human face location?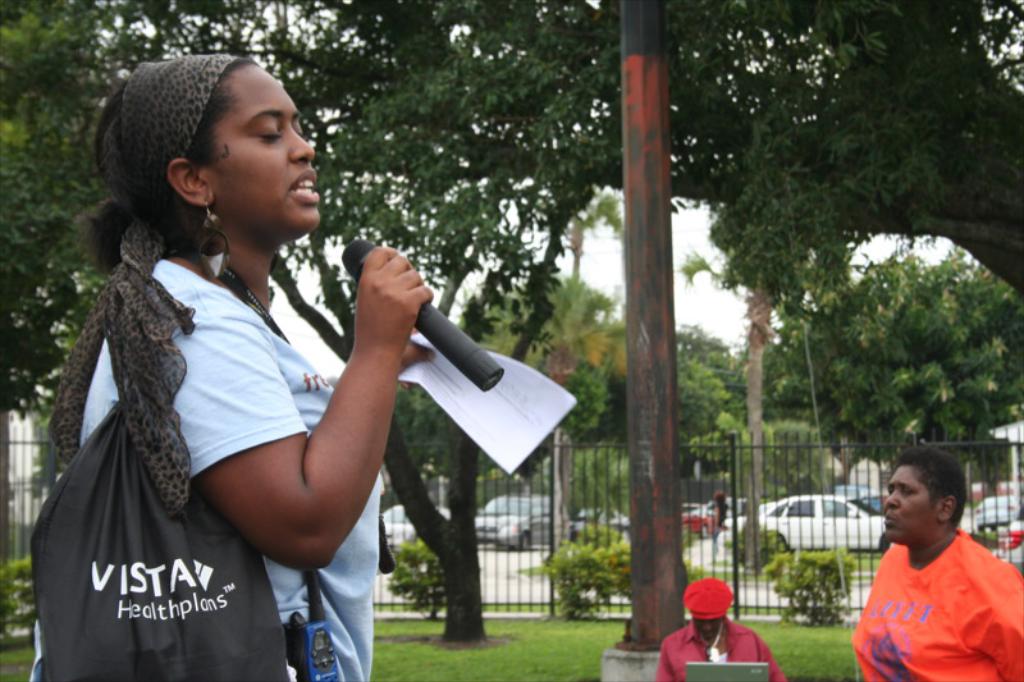
box(205, 55, 316, 235)
